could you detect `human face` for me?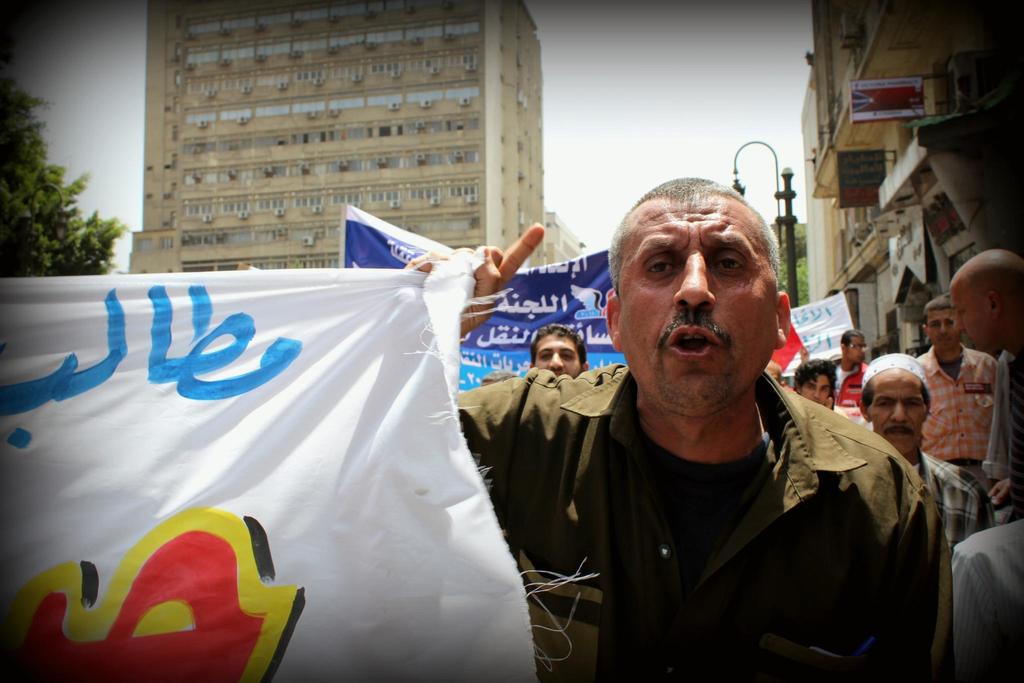
Detection result: (left=534, top=325, right=581, bottom=378).
